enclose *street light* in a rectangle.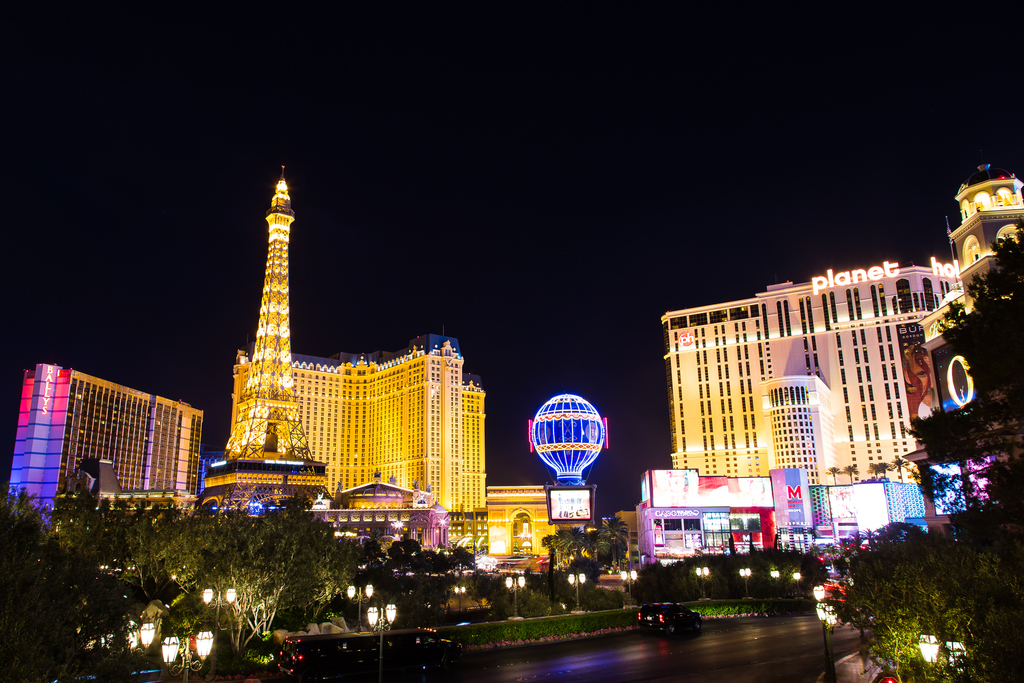
{"left": 814, "top": 582, "right": 840, "bottom": 682}.
